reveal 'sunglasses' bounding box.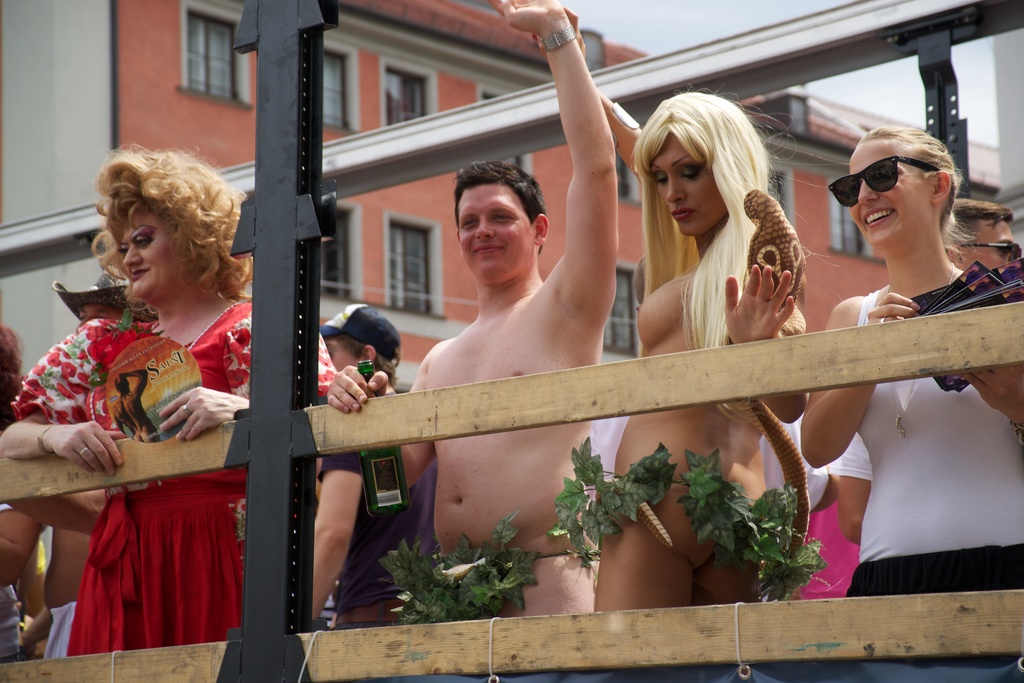
Revealed: (left=958, top=242, right=1021, bottom=263).
